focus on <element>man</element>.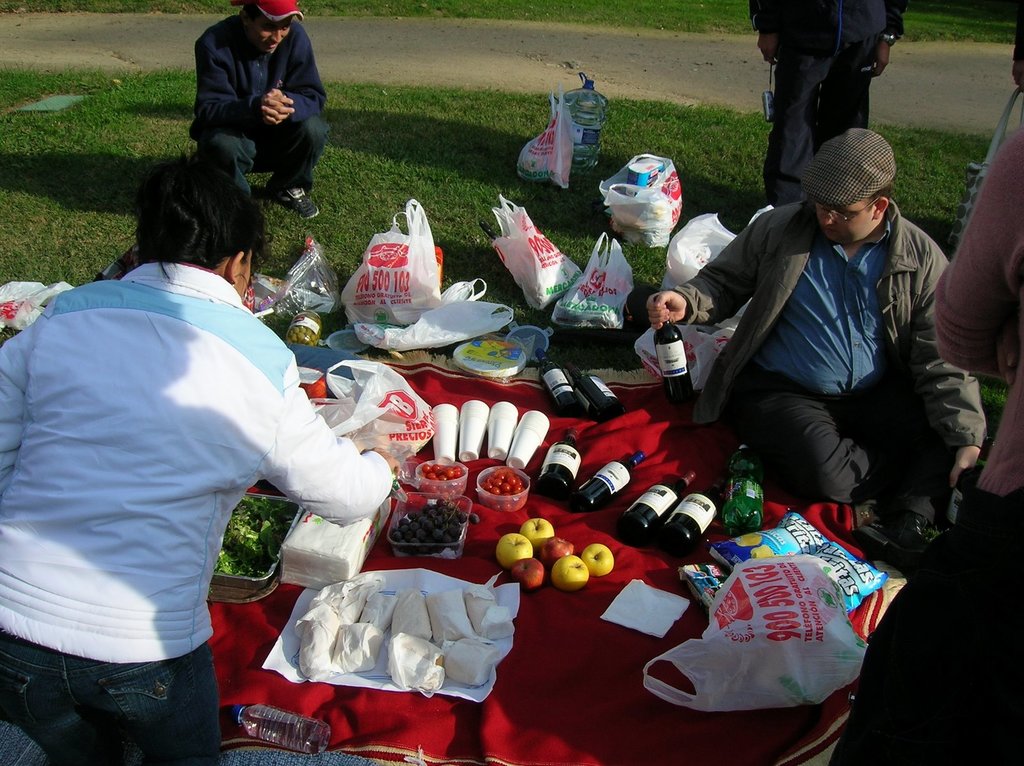
Focused at 748:0:909:202.
